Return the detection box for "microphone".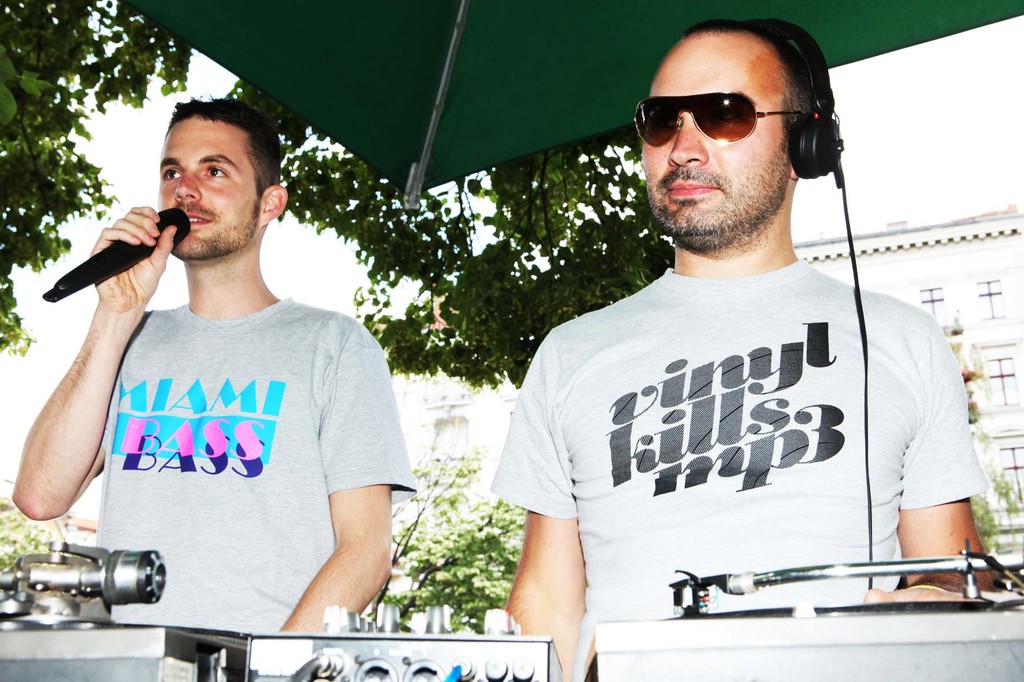
box(34, 197, 189, 326).
